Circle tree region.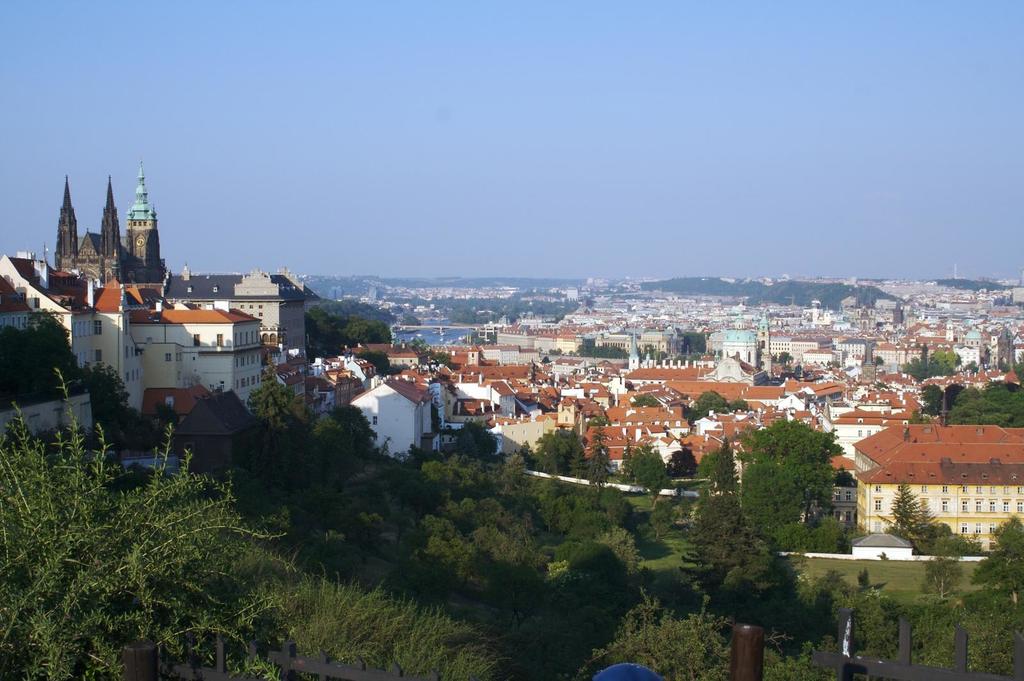
Region: Rect(706, 439, 739, 499).
